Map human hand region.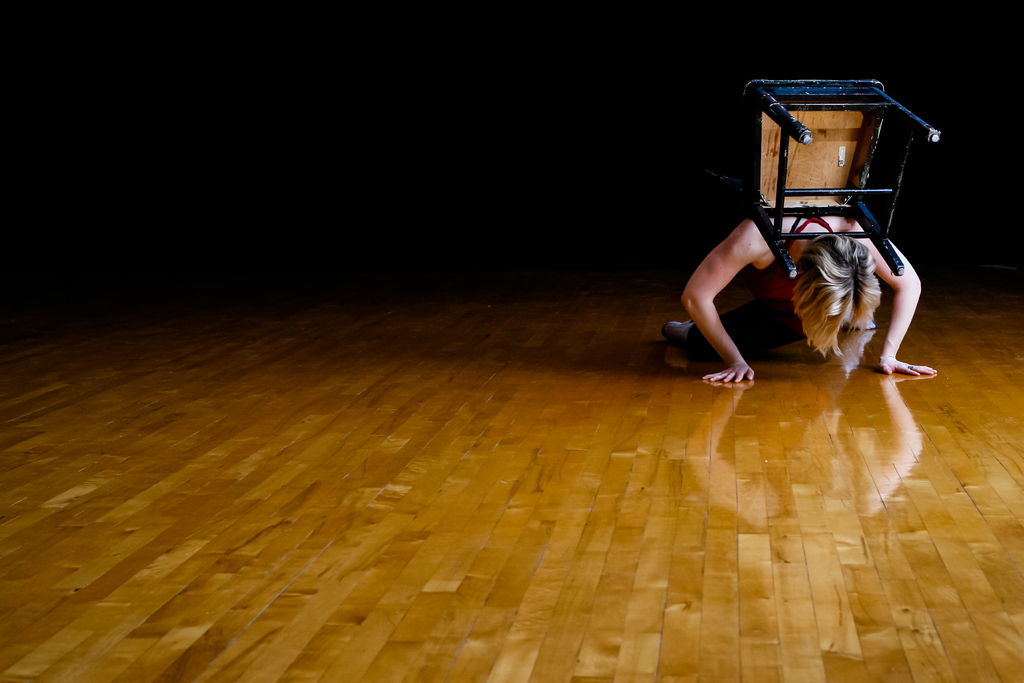
Mapped to box(877, 354, 939, 381).
